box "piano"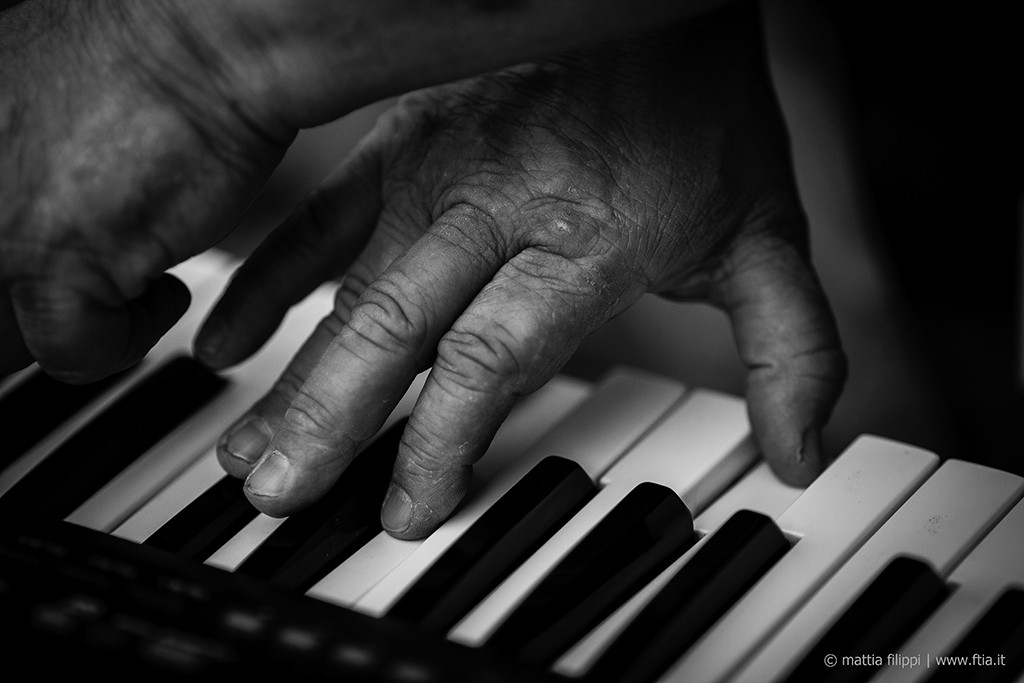
(2,250,1023,682)
